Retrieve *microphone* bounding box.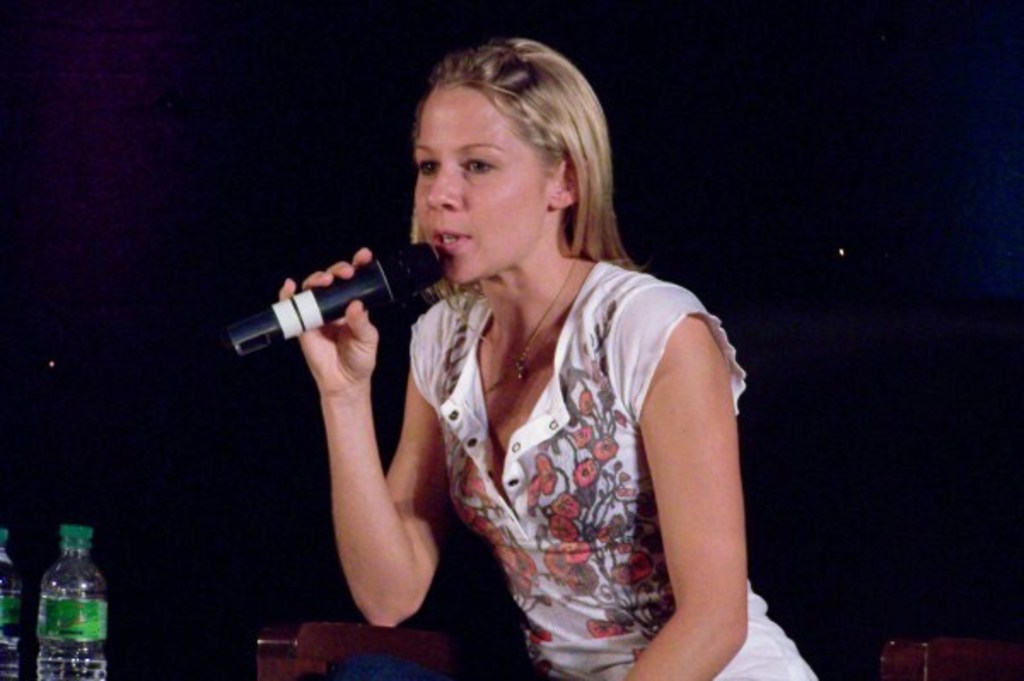
Bounding box: pyautogui.locateOnScreen(225, 242, 454, 358).
